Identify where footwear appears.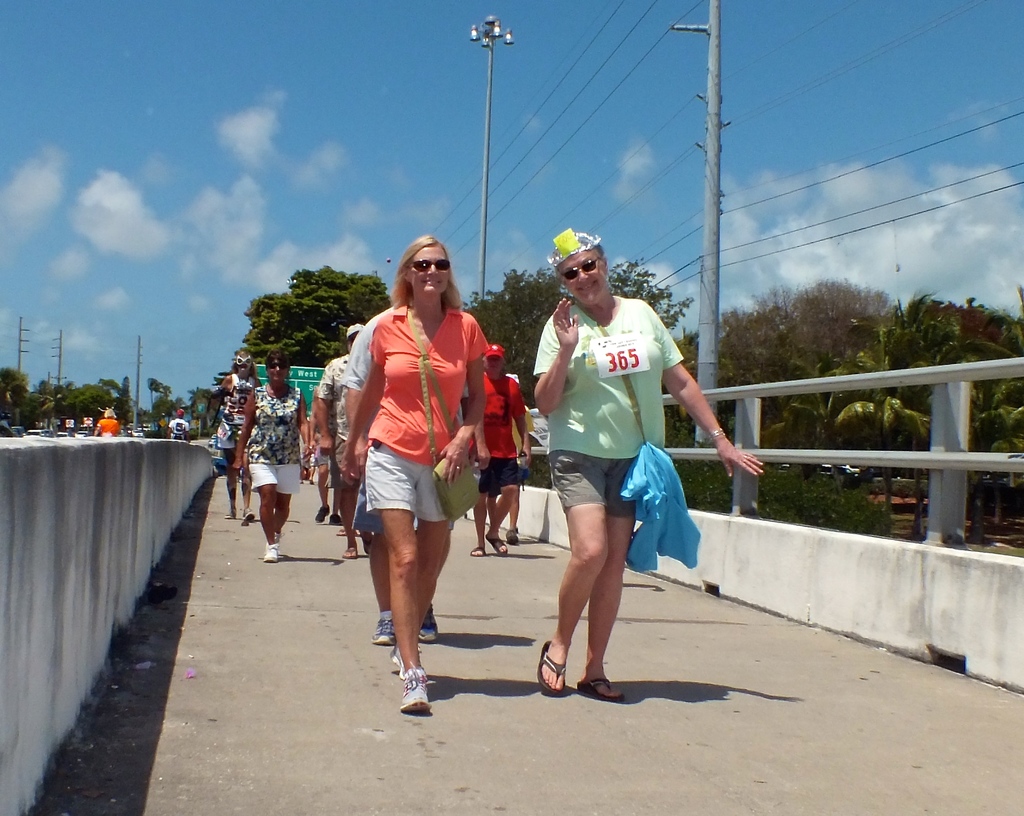
Appears at select_region(468, 543, 484, 555).
